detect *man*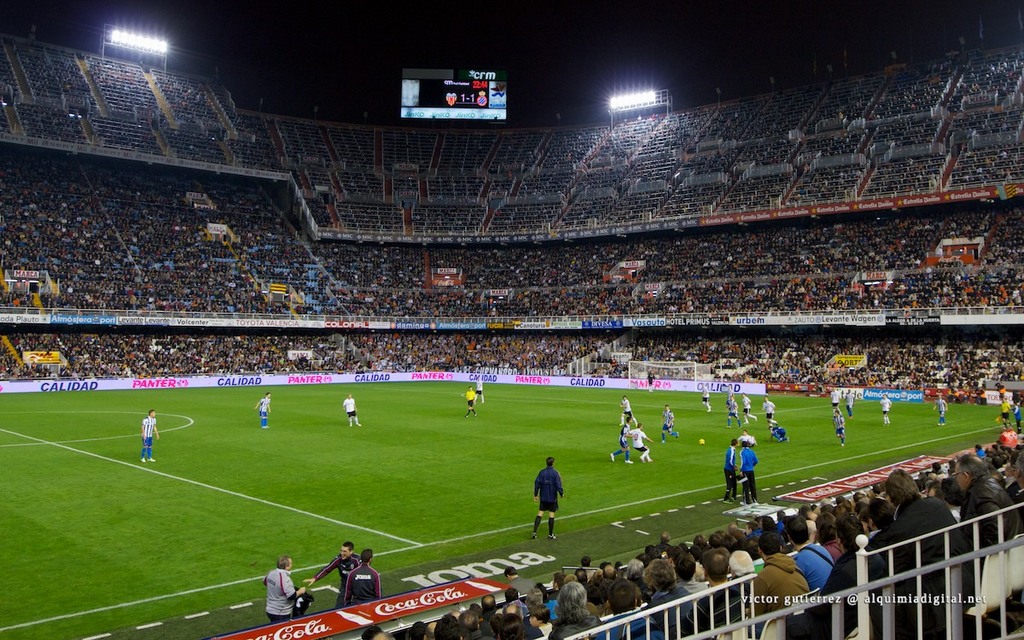
BBox(598, 563, 615, 580)
